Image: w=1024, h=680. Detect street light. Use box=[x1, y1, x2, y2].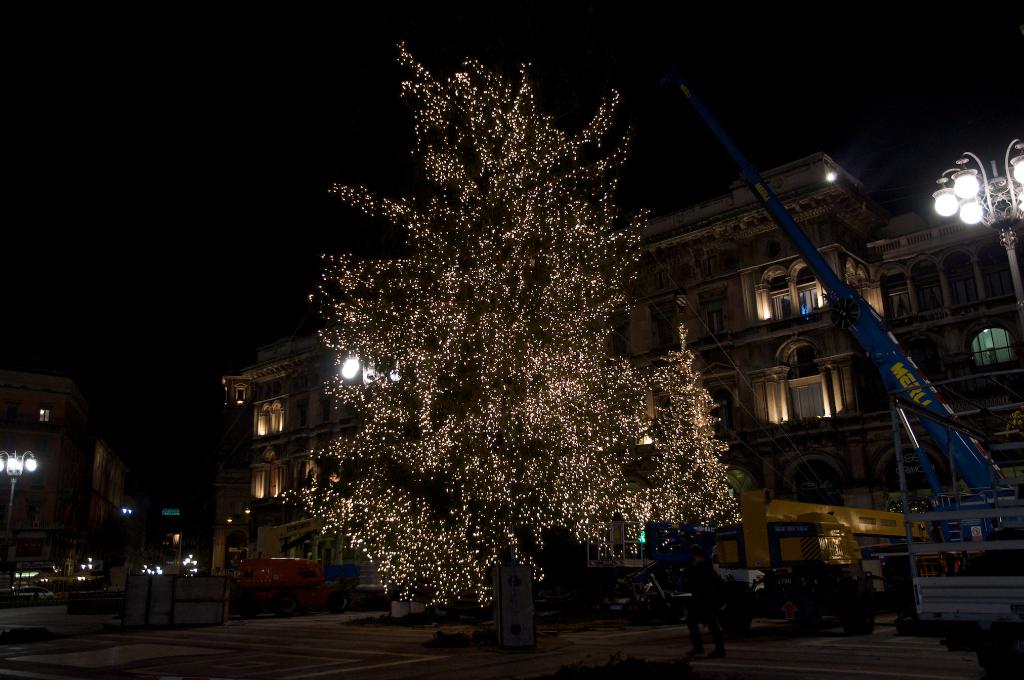
box=[0, 445, 38, 531].
